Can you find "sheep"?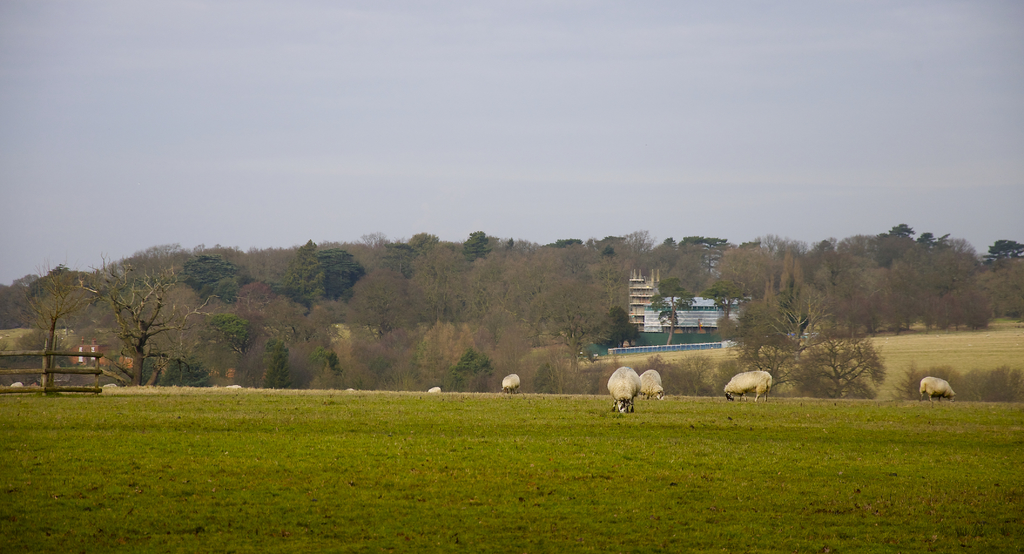
Yes, bounding box: {"left": 914, "top": 371, "right": 957, "bottom": 398}.
